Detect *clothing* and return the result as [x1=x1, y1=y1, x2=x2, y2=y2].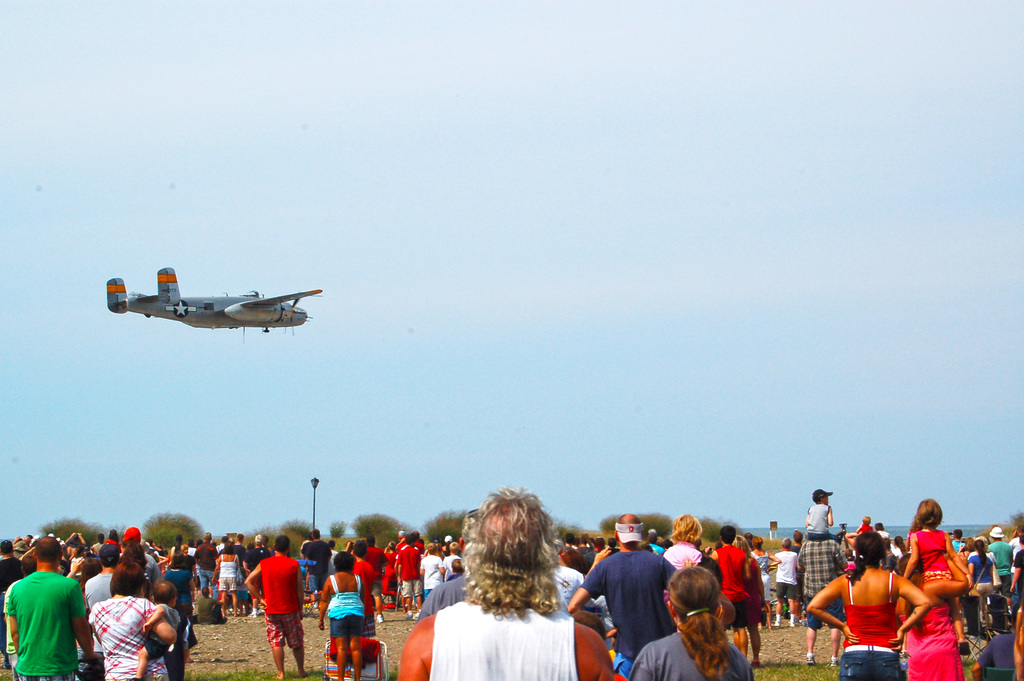
[x1=249, y1=550, x2=307, y2=650].
